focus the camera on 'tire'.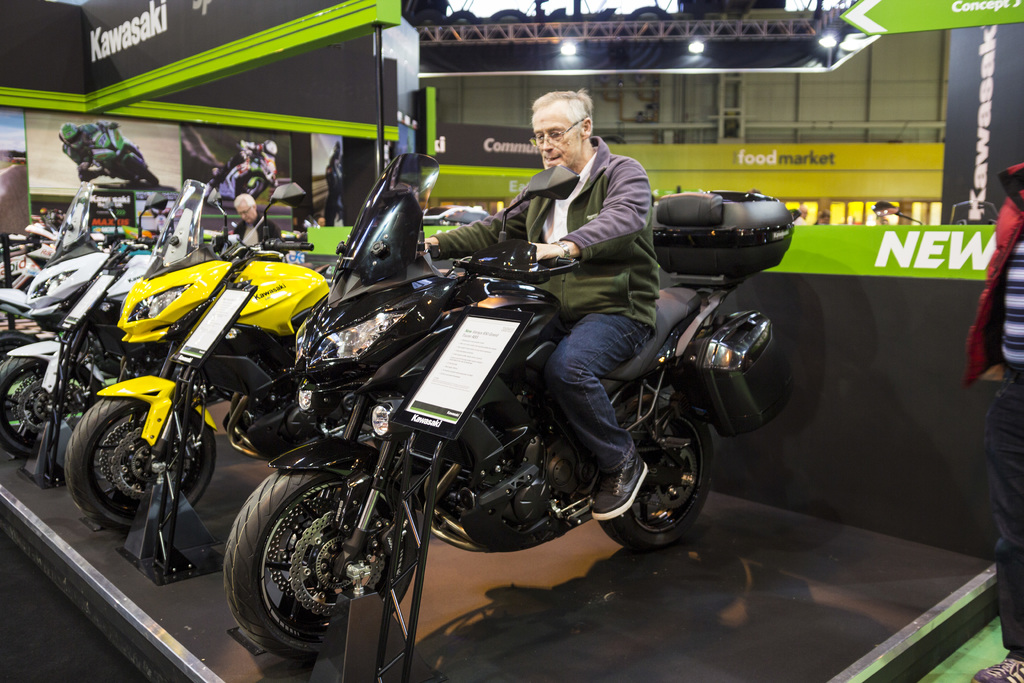
Focus region: bbox(222, 468, 420, 661).
